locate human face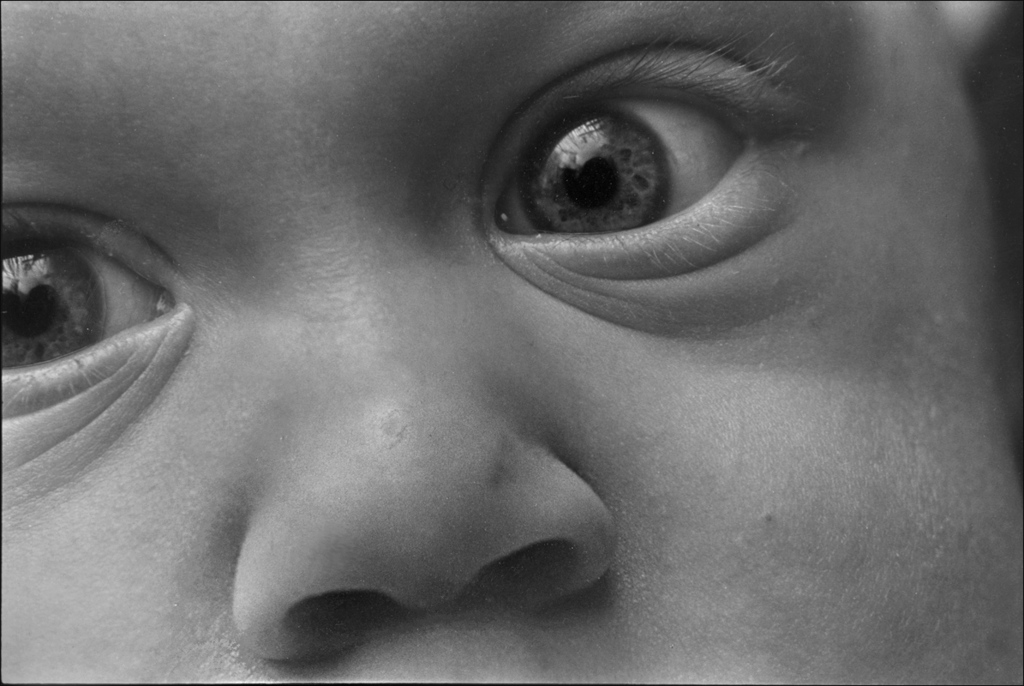
box(2, 0, 1023, 684)
